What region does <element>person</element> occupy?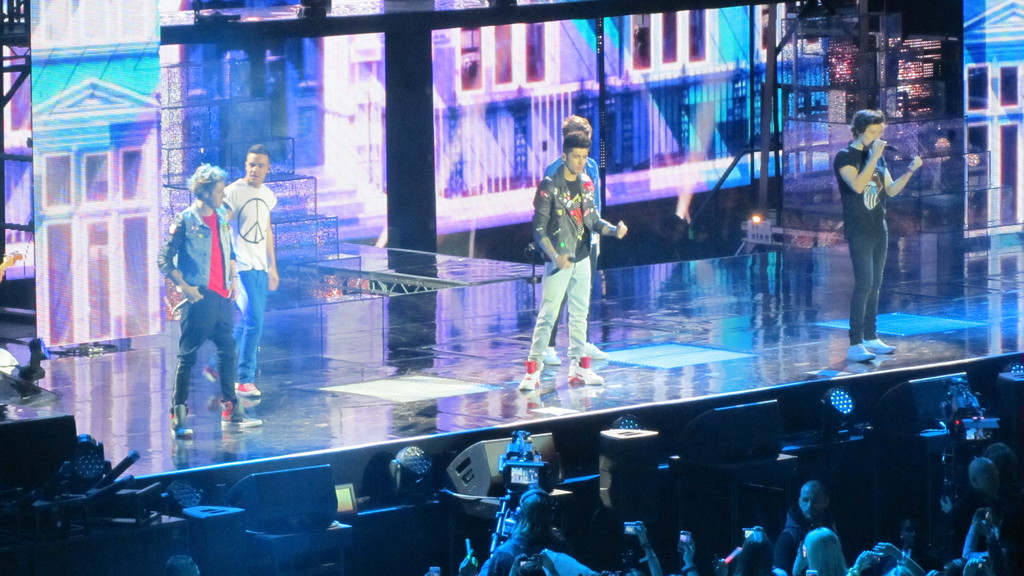
pyautogui.locateOnScreen(163, 167, 266, 440).
